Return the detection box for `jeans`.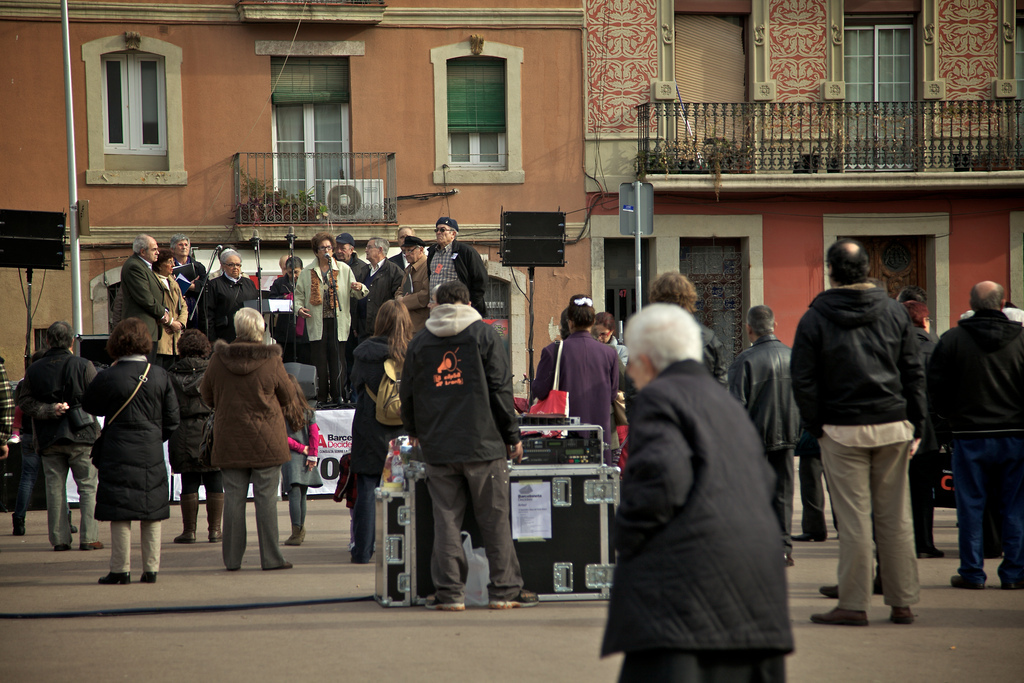
(224, 471, 279, 564).
